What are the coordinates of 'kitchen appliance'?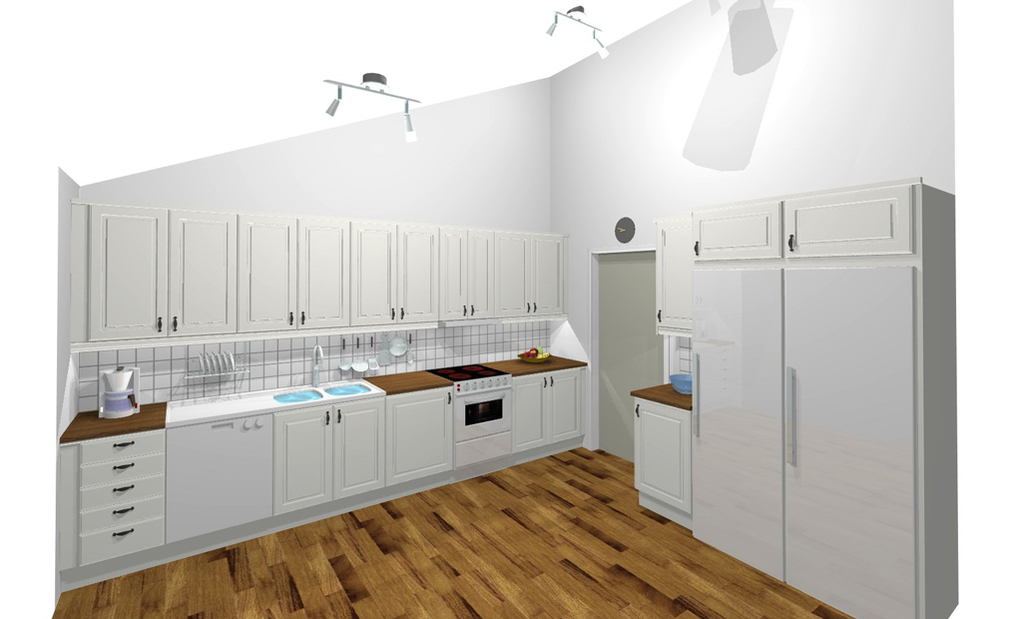
box=[102, 366, 138, 420].
